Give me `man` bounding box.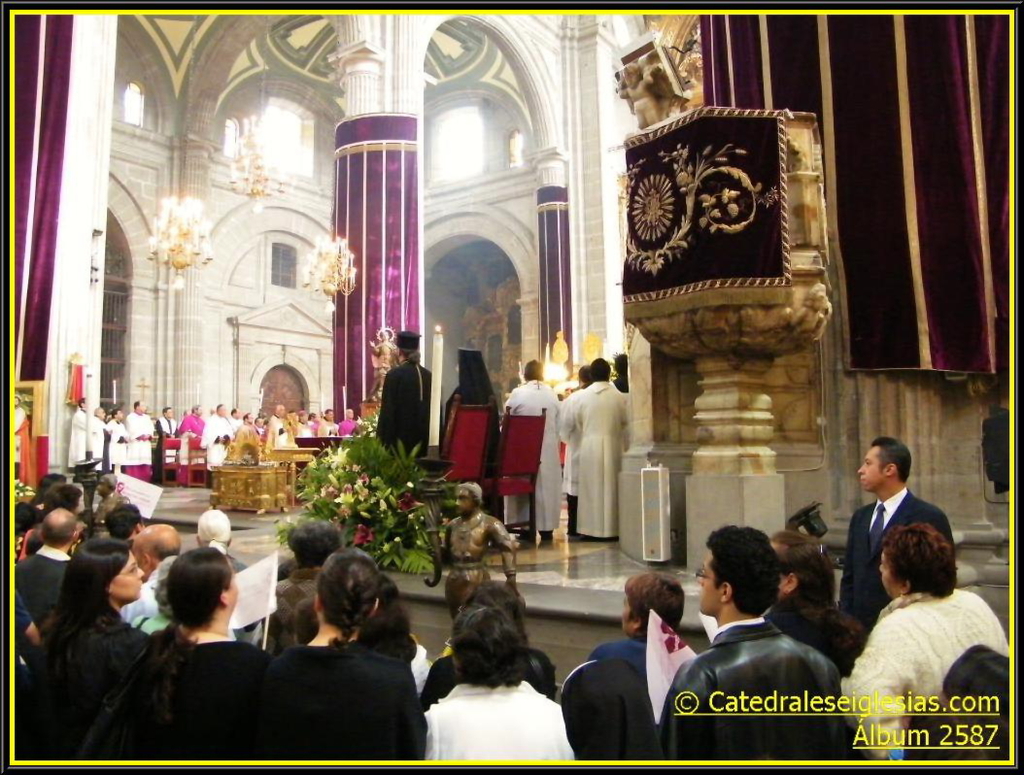
<region>836, 435, 950, 626</region>.
